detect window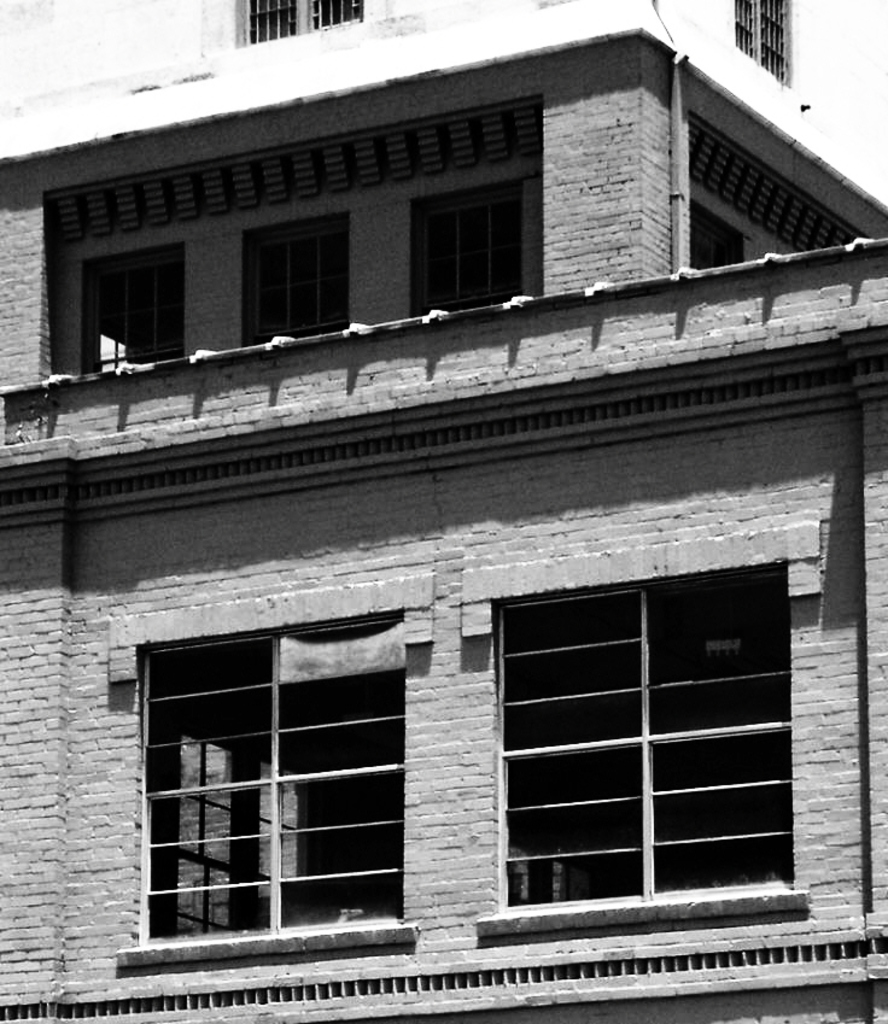
select_region(502, 562, 800, 894)
